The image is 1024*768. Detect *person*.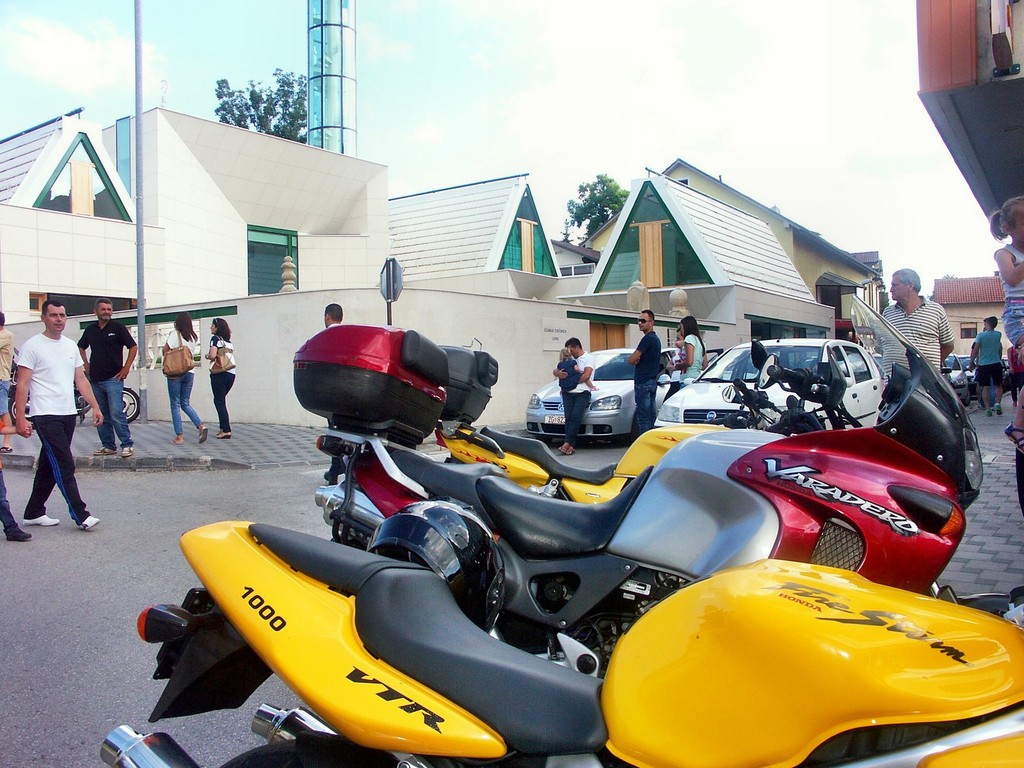
Detection: 163, 316, 211, 443.
